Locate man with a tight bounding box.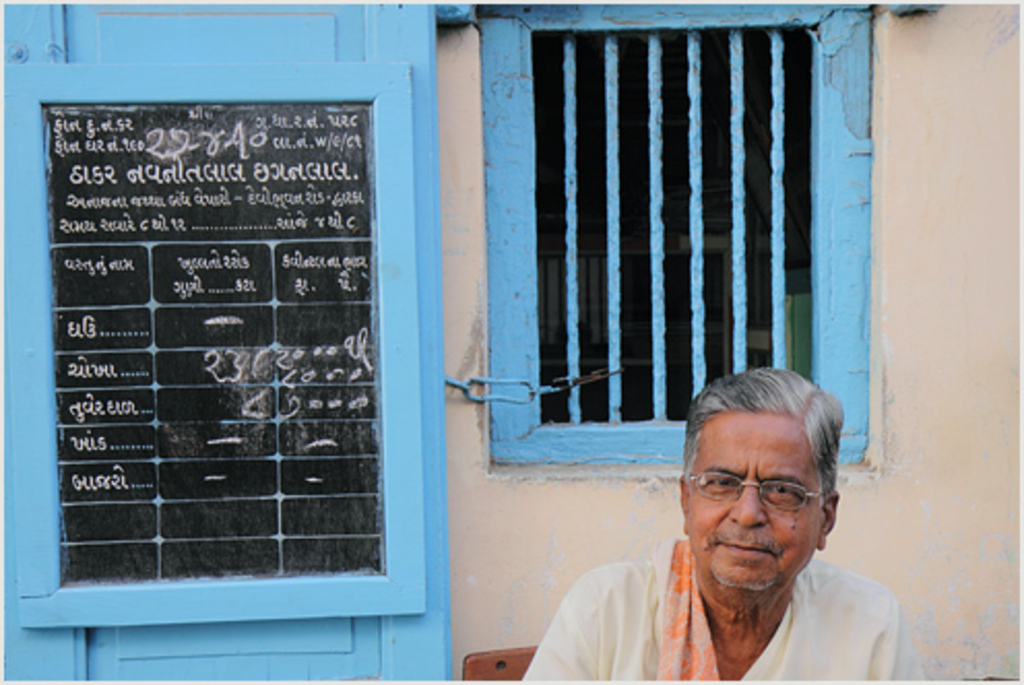
[526,378,923,684].
